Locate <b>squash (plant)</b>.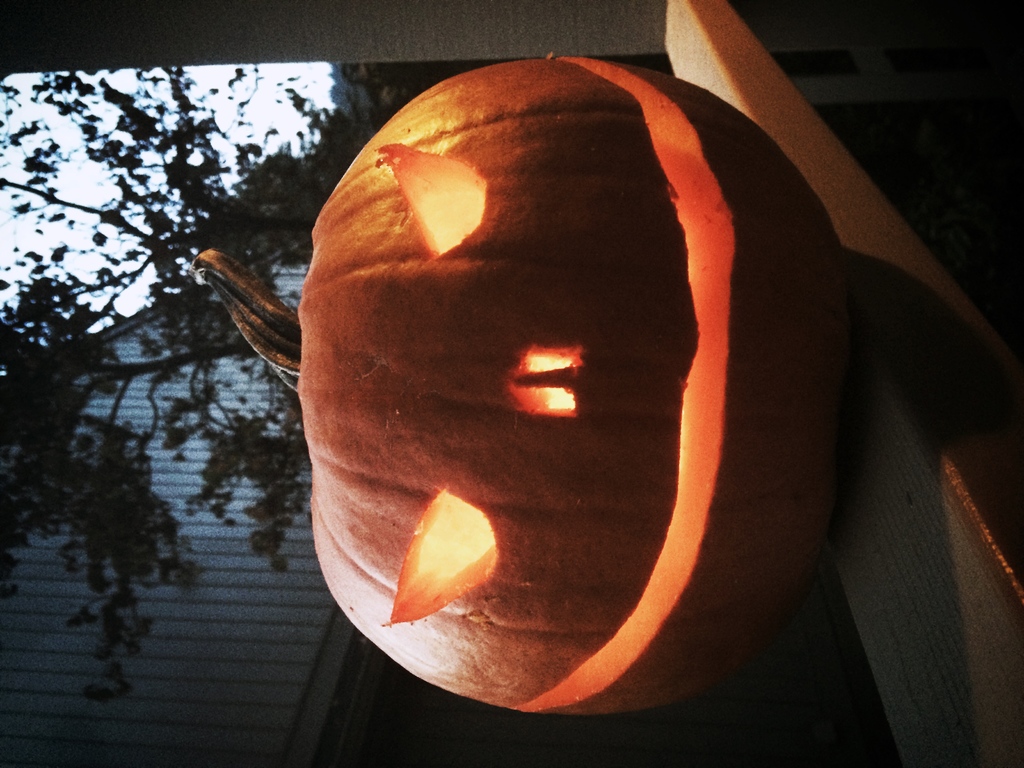
Bounding box: <region>177, 40, 872, 744</region>.
